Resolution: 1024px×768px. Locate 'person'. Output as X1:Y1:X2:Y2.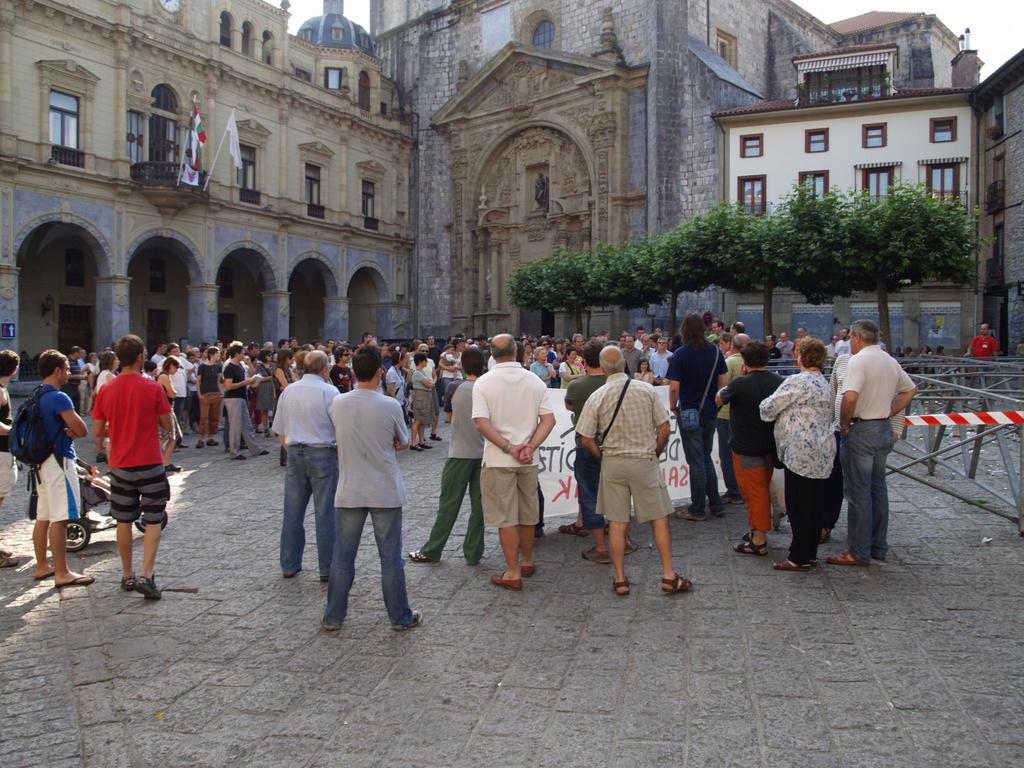
959:317:1000:408.
